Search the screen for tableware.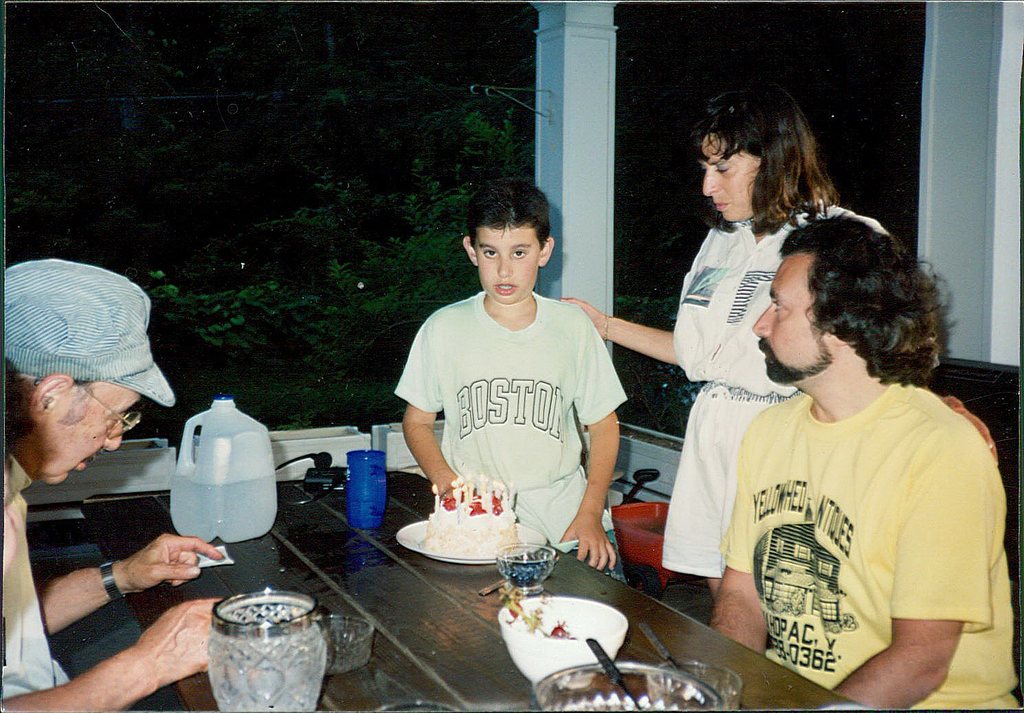
Found at BBox(499, 595, 627, 684).
